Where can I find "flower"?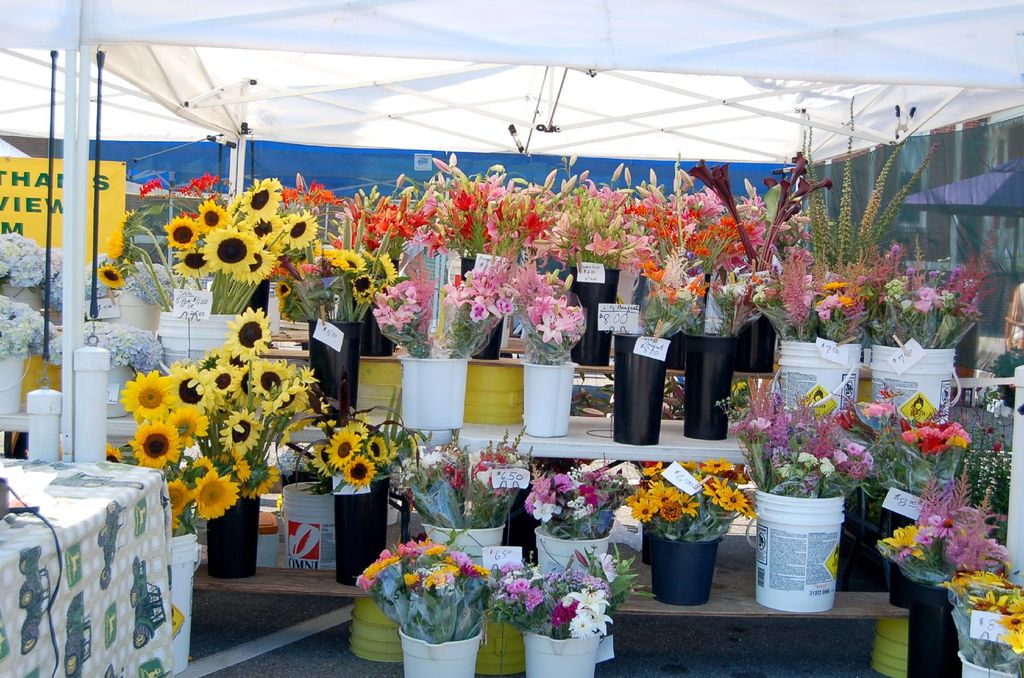
You can find it at {"left": 874, "top": 396, "right": 892, "bottom": 414}.
